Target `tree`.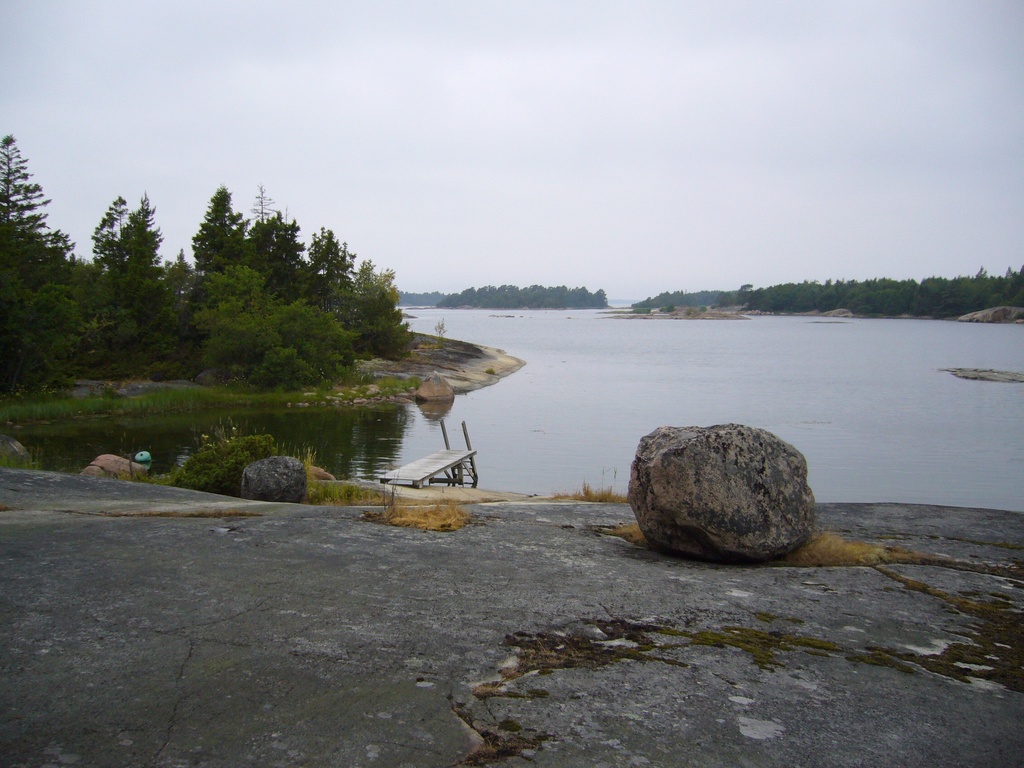
Target region: crop(308, 220, 357, 291).
